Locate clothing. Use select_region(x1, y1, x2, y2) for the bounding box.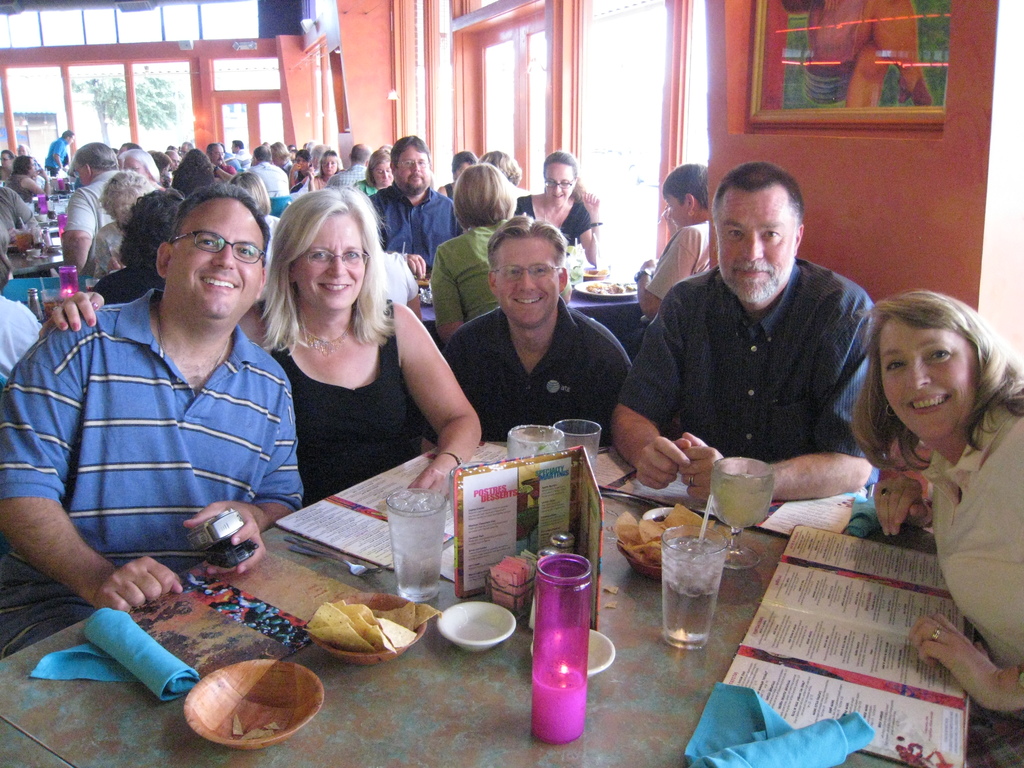
select_region(60, 172, 118, 241).
